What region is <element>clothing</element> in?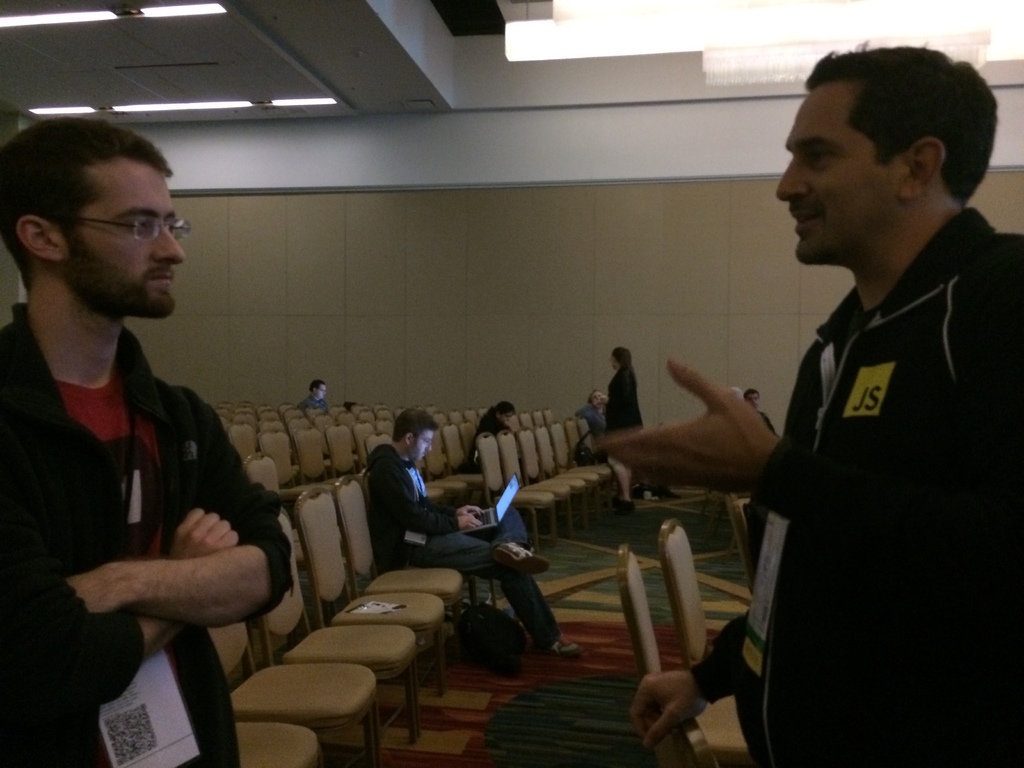
x1=296 y1=394 x2=329 y2=411.
